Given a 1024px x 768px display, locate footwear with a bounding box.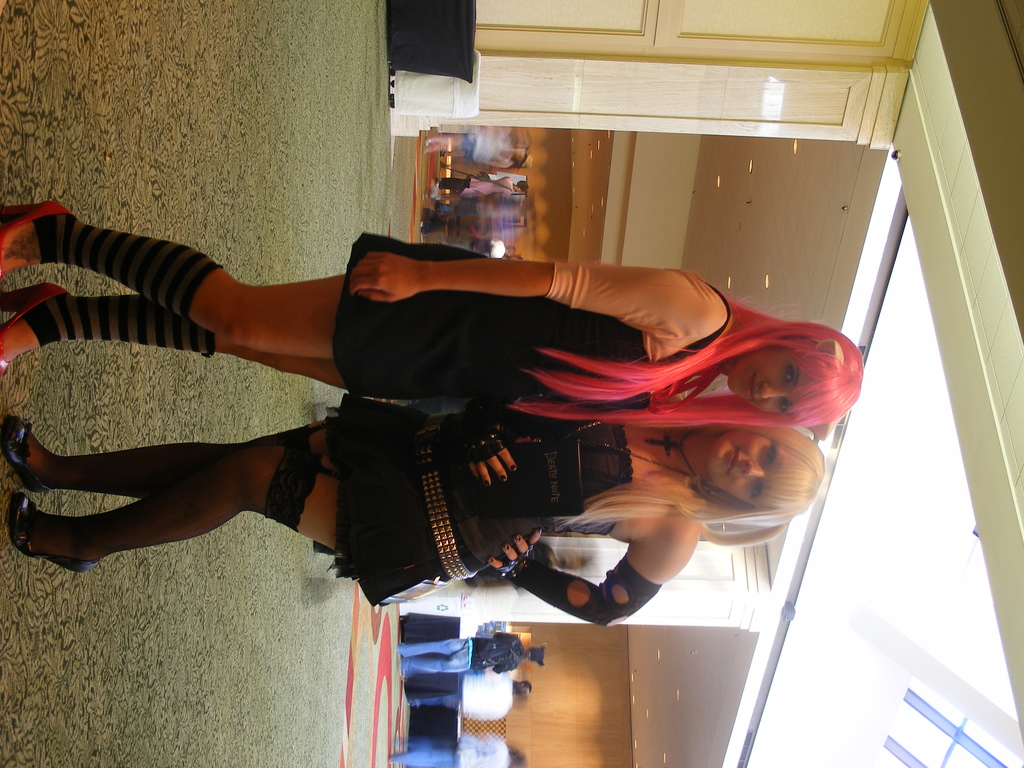
Located: detection(2, 281, 67, 374).
